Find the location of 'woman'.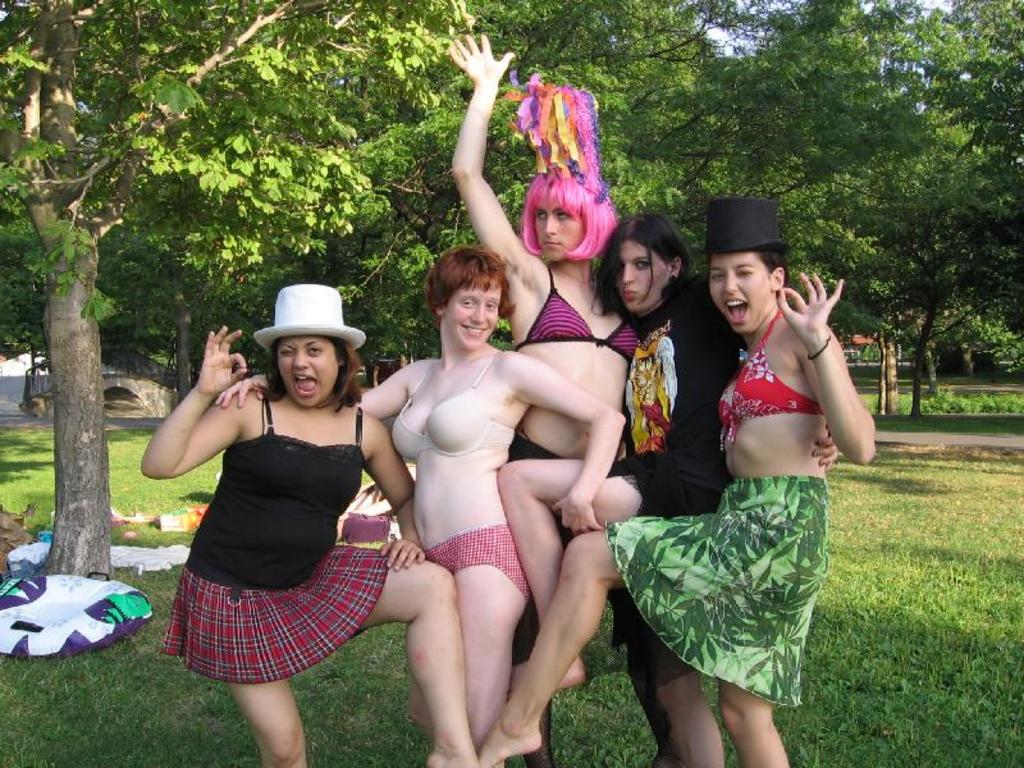
Location: select_region(488, 207, 841, 767).
